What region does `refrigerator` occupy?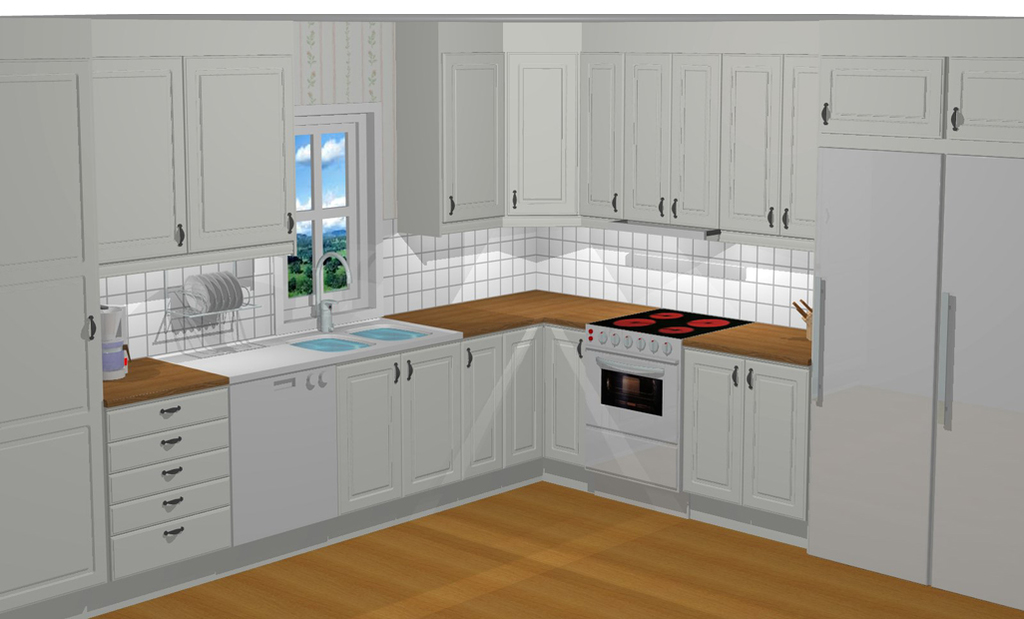
bbox=(803, 146, 1023, 612).
